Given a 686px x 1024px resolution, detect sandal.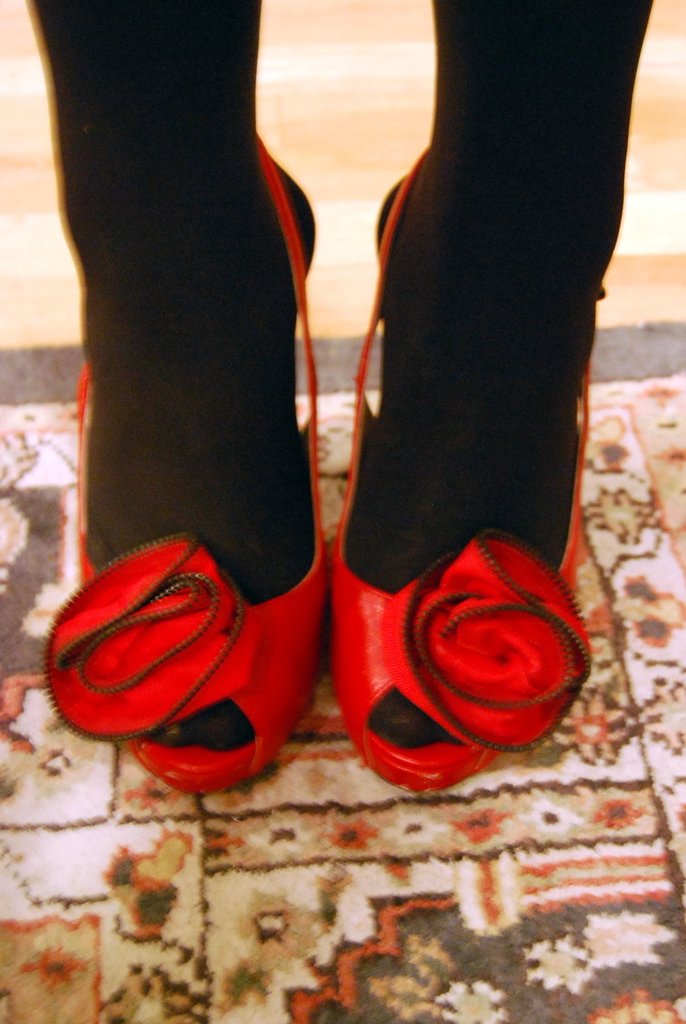
left=330, top=161, right=587, bottom=796.
